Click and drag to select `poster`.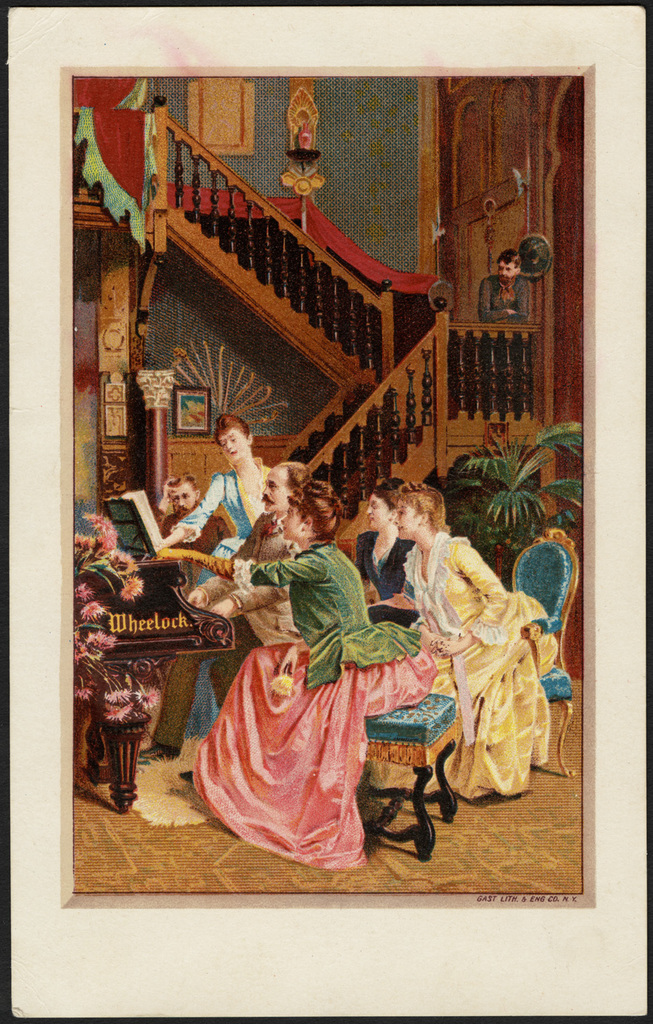
Selection: (4, 0, 652, 1023).
